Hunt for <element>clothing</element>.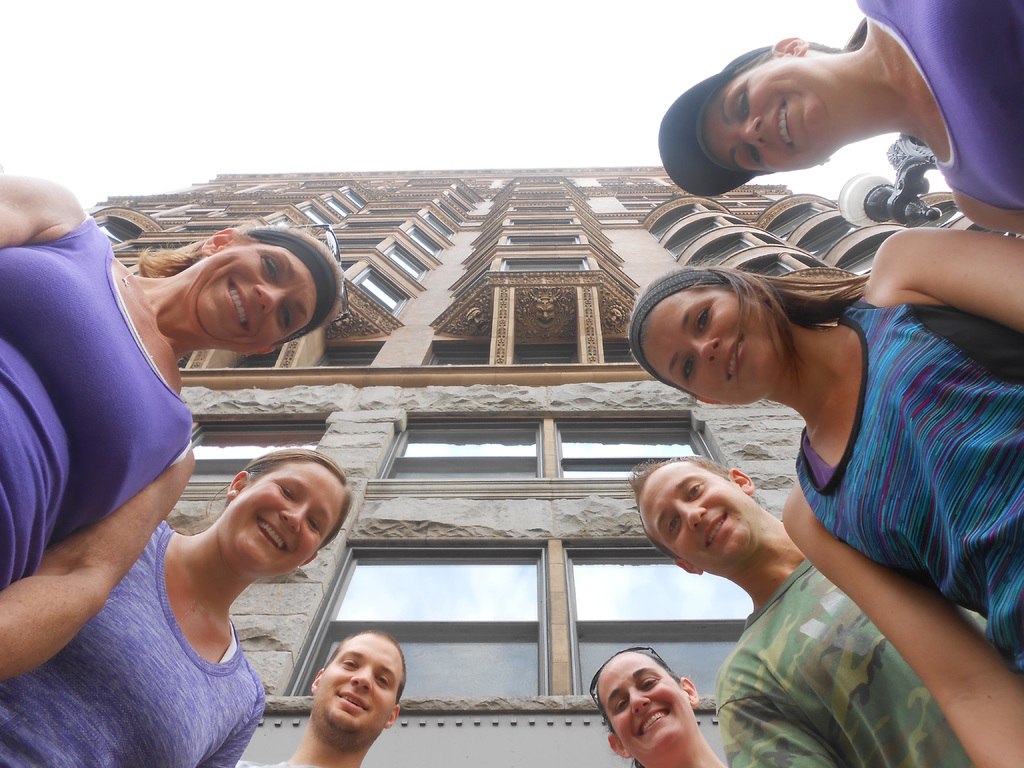
Hunted down at (left=718, top=568, right=999, bottom=767).
